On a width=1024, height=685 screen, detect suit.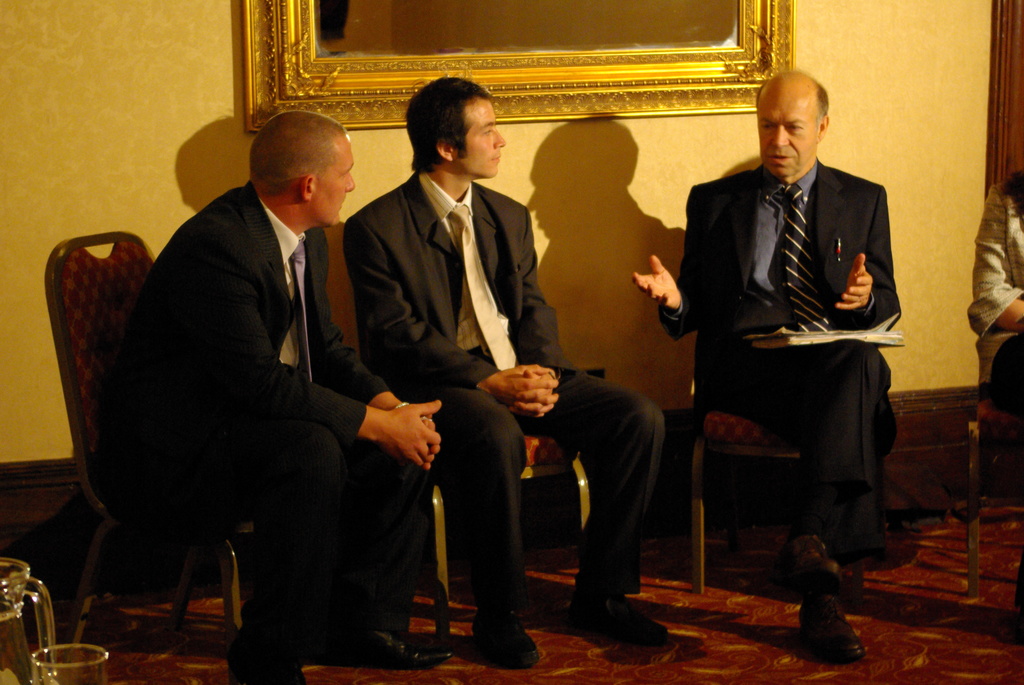
left=655, top=161, right=902, bottom=583.
